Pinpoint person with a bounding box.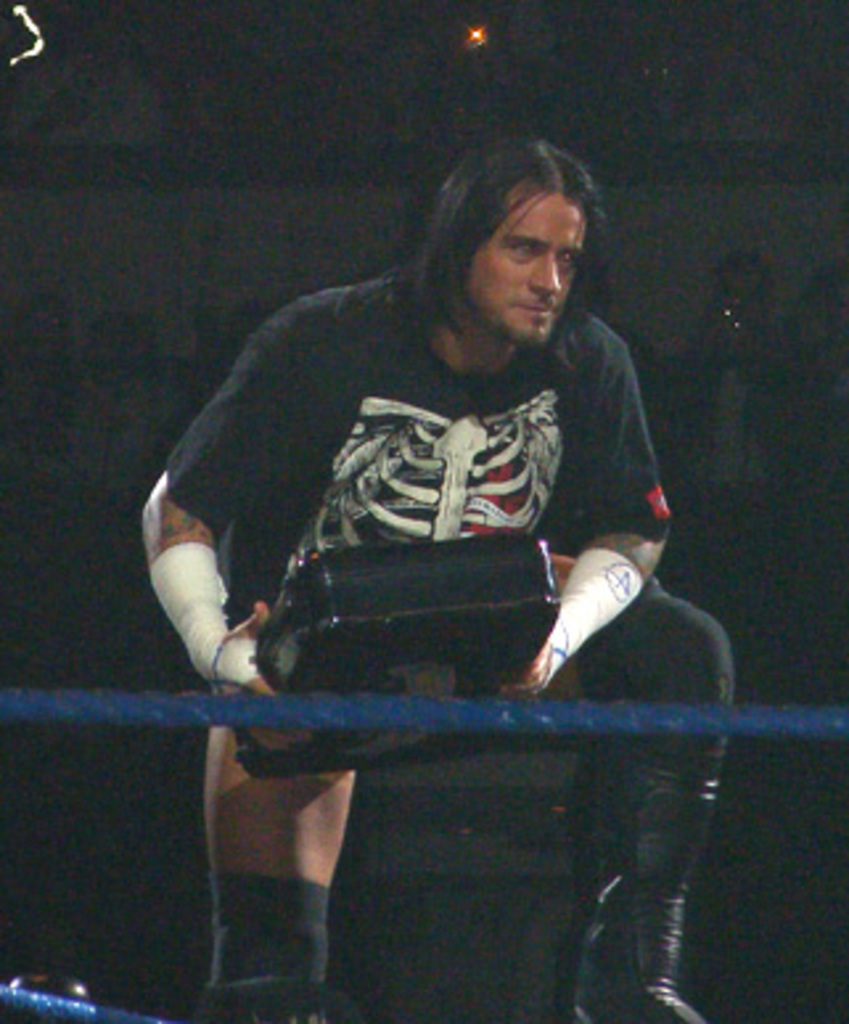
x1=143, y1=138, x2=735, y2=1021.
